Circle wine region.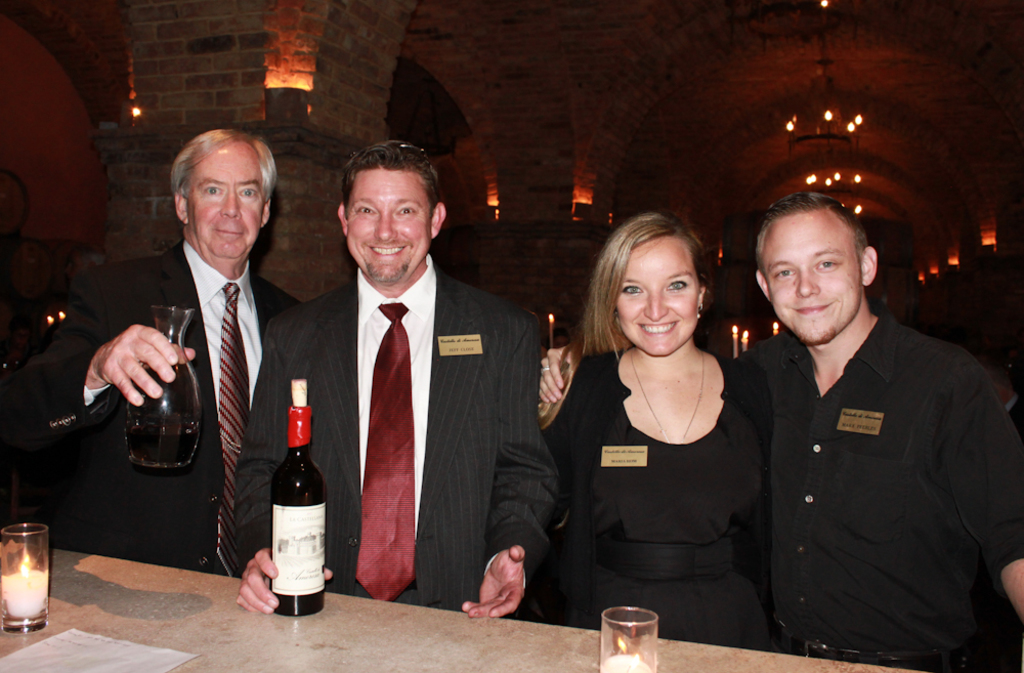
Region: BBox(123, 418, 201, 464).
